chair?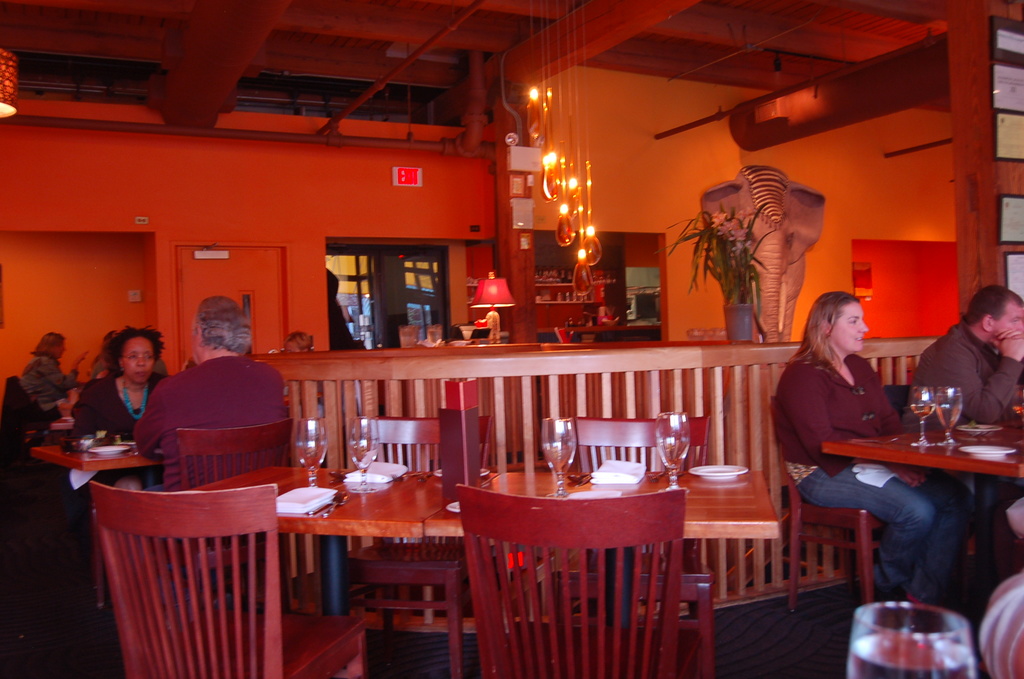
detection(764, 397, 886, 612)
